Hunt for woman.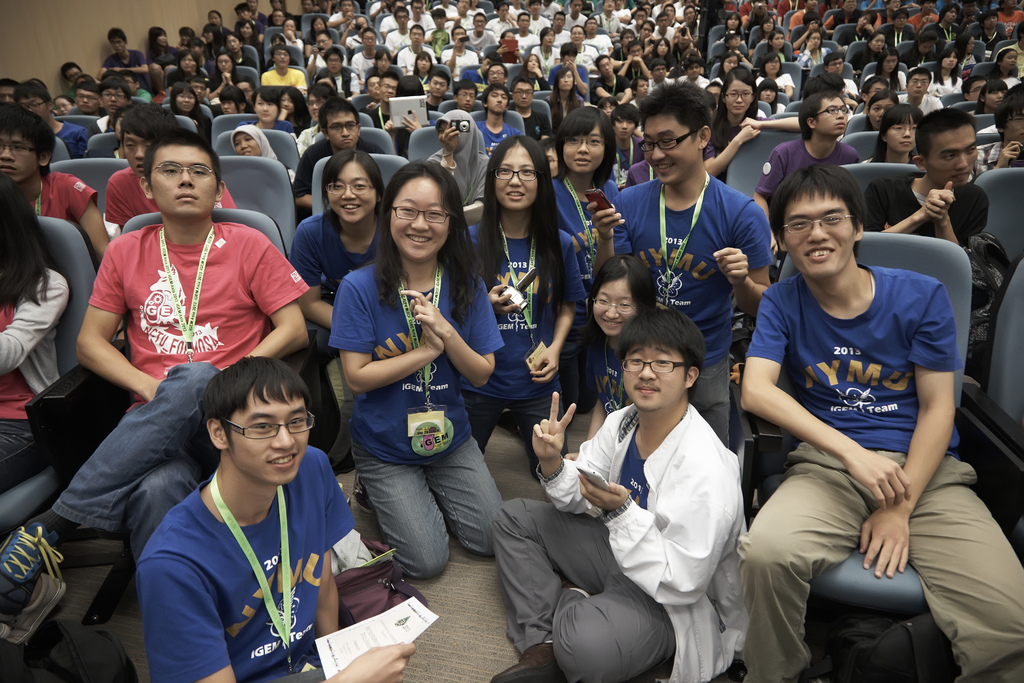
Hunted down at (752,76,785,114).
